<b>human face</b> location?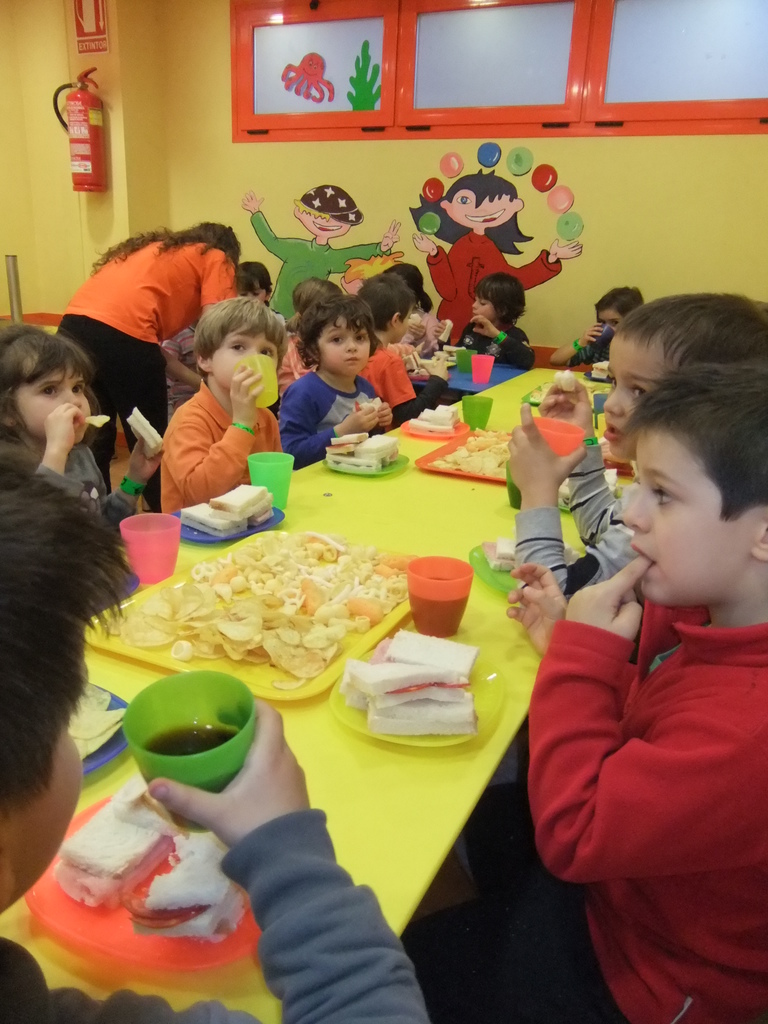
bbox=(243, 288, 269, 302)
